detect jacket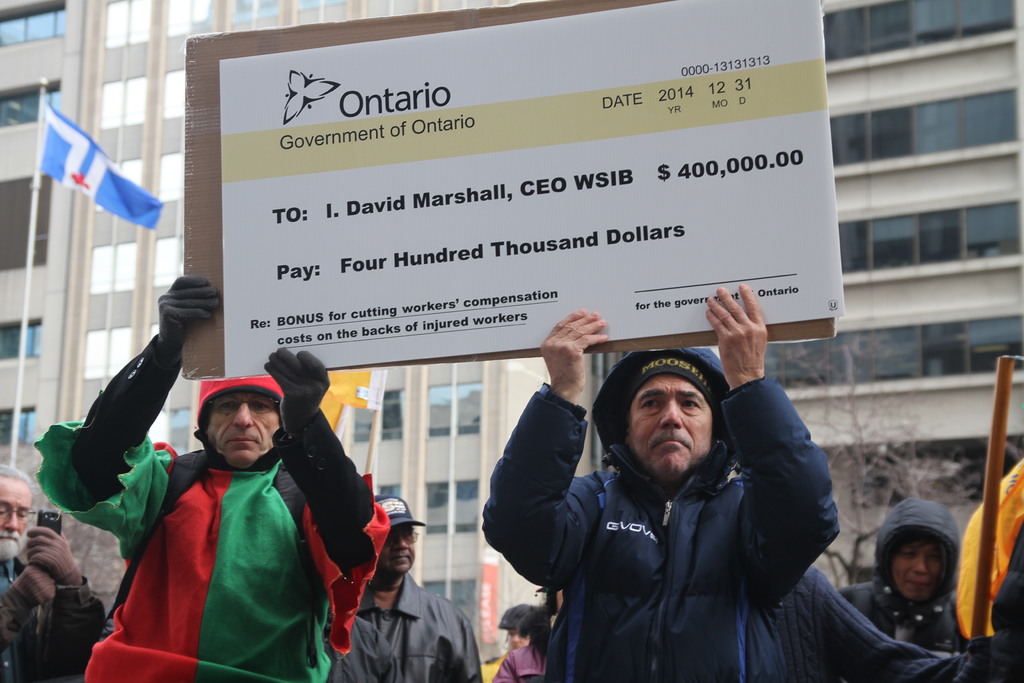
841/572/976/656
